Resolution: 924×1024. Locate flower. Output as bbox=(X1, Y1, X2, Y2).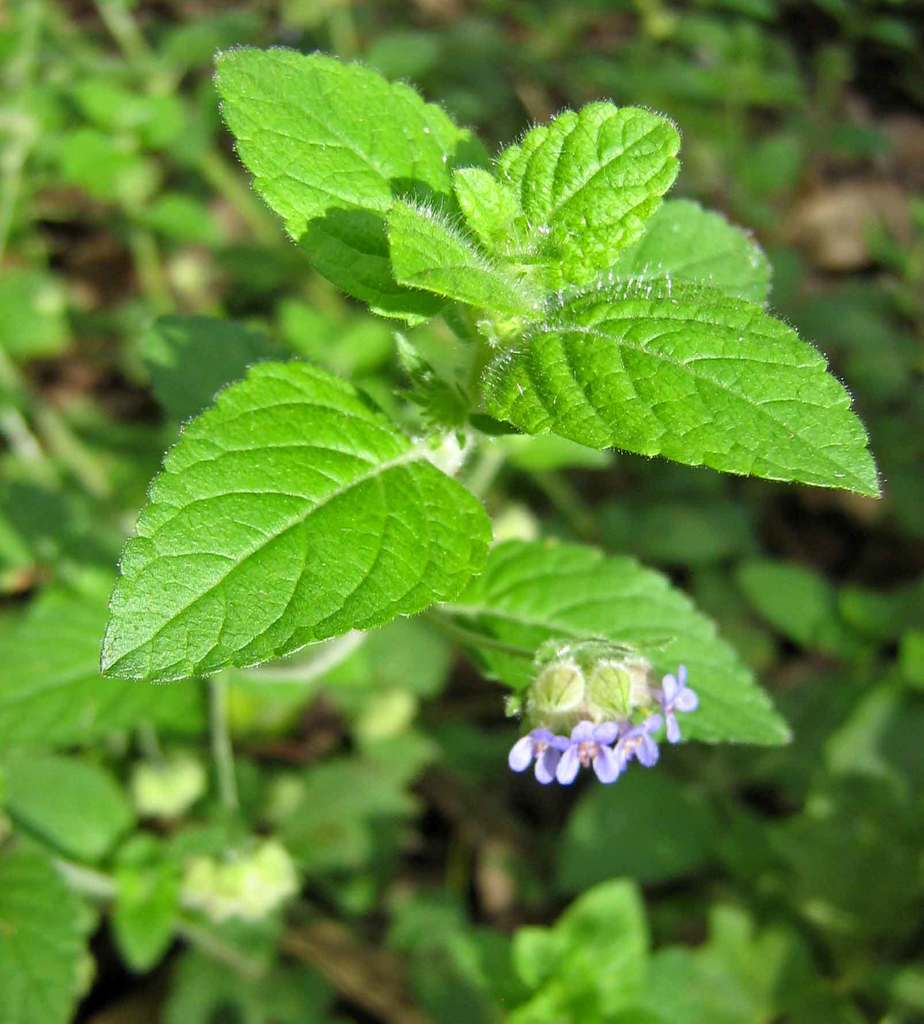
bbox=(658, 655, 698, 770).
